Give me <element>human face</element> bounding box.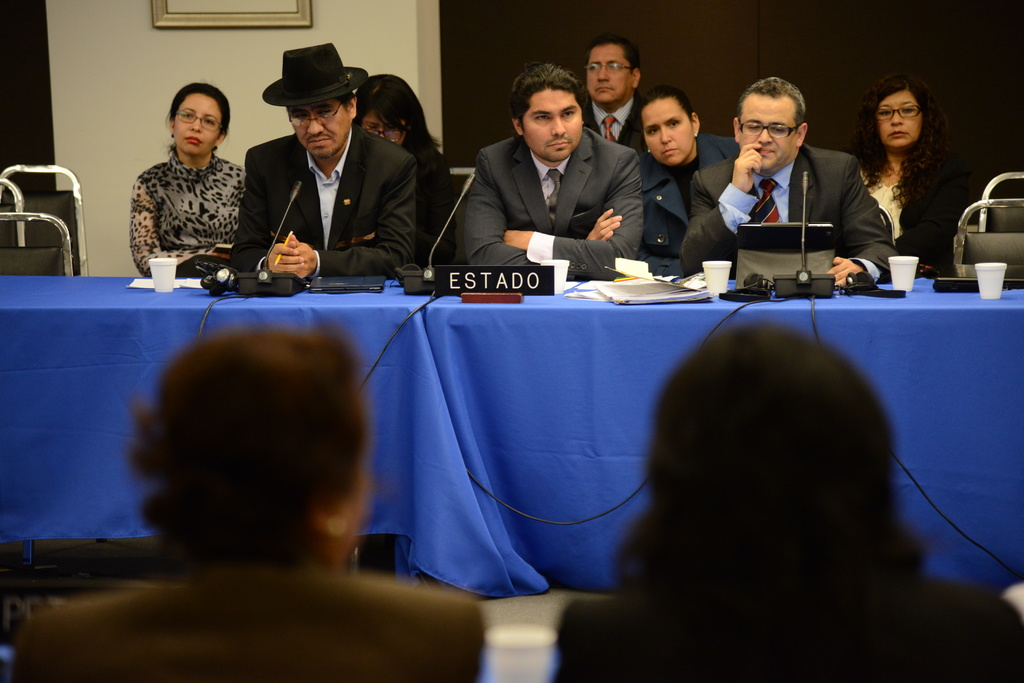
box=[645, 95, 692, 162].
